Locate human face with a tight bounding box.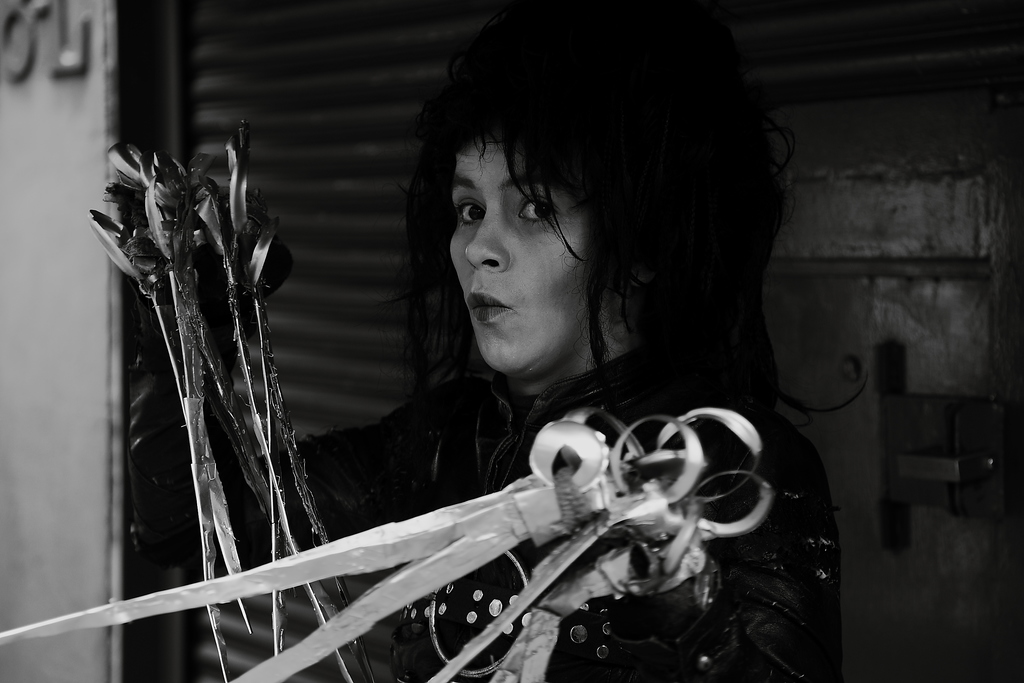
rect(438, 144, 594, 370).
